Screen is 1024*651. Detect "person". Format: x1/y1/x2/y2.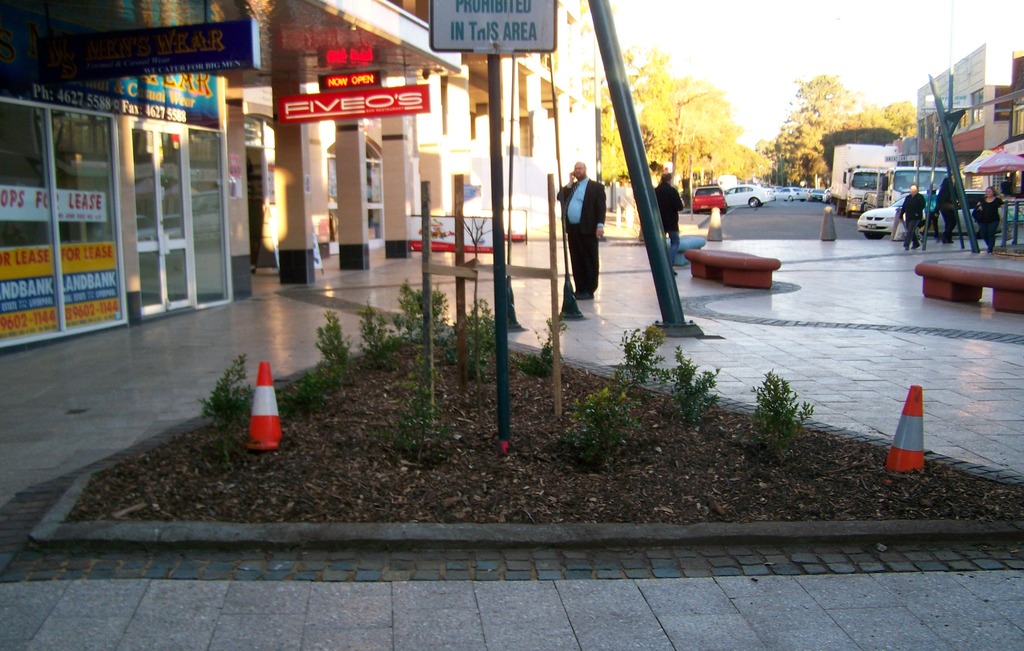
554/159/605/299.
